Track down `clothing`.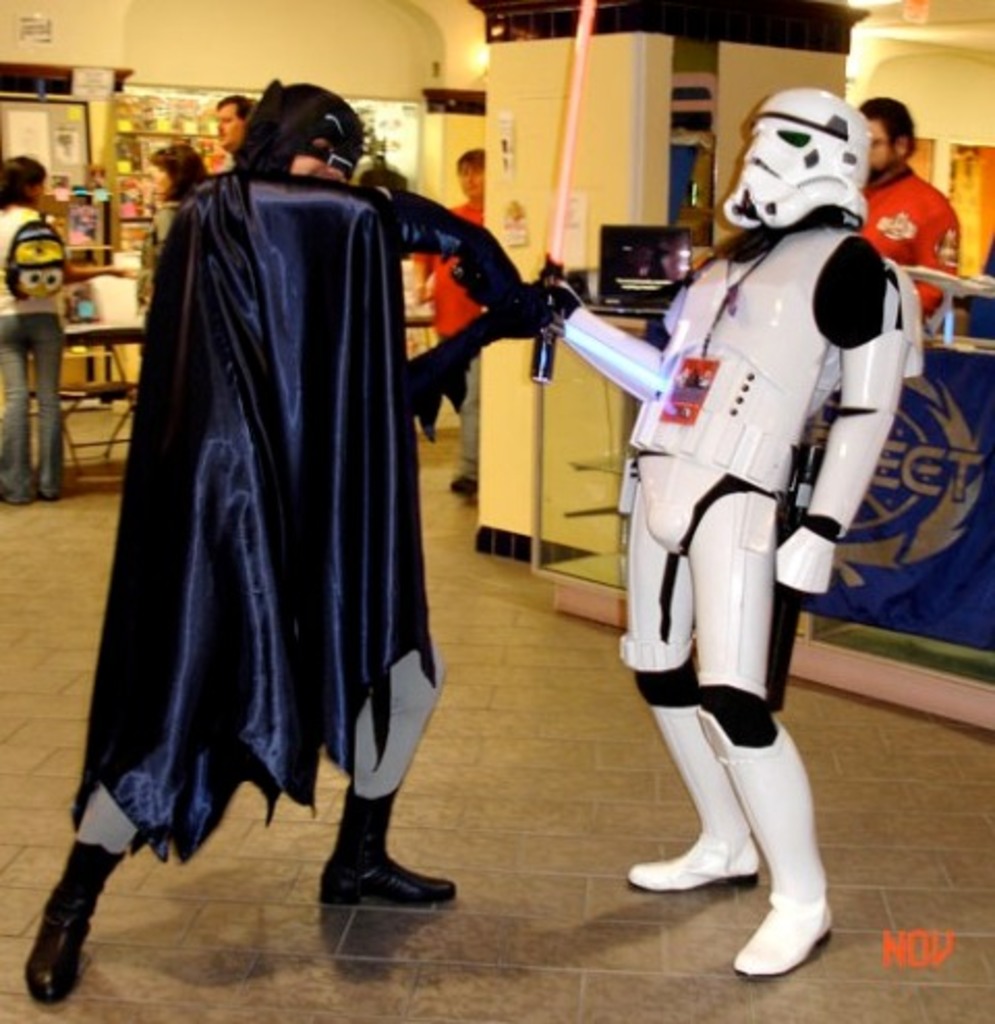
Tracked to 866,168,962,317.
